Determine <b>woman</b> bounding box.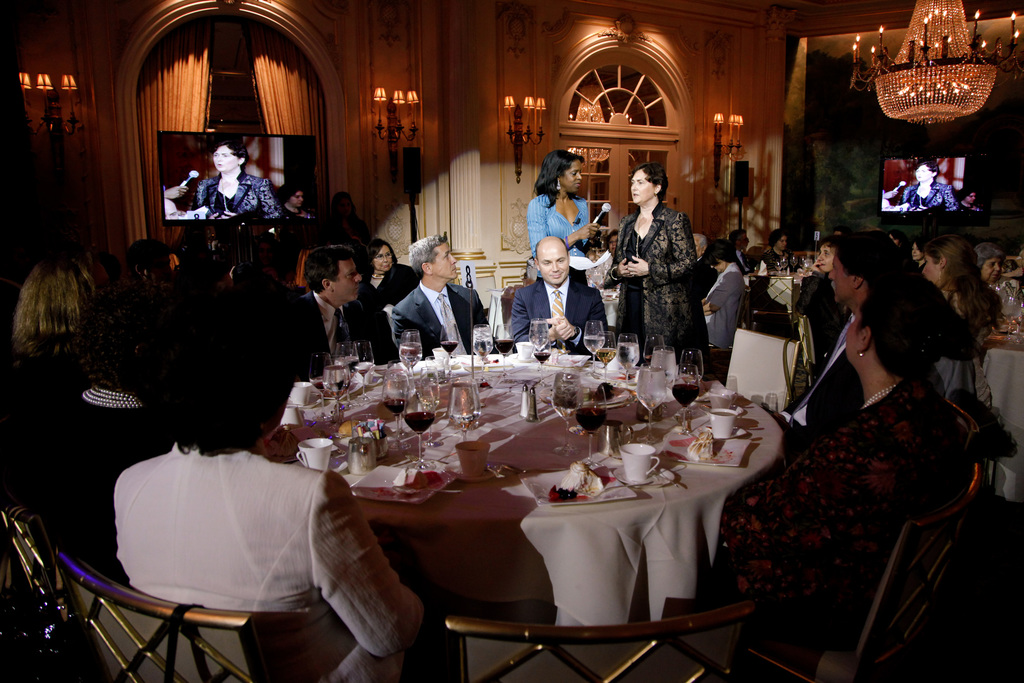
Determined: rect(902, 161, 959, 213).
